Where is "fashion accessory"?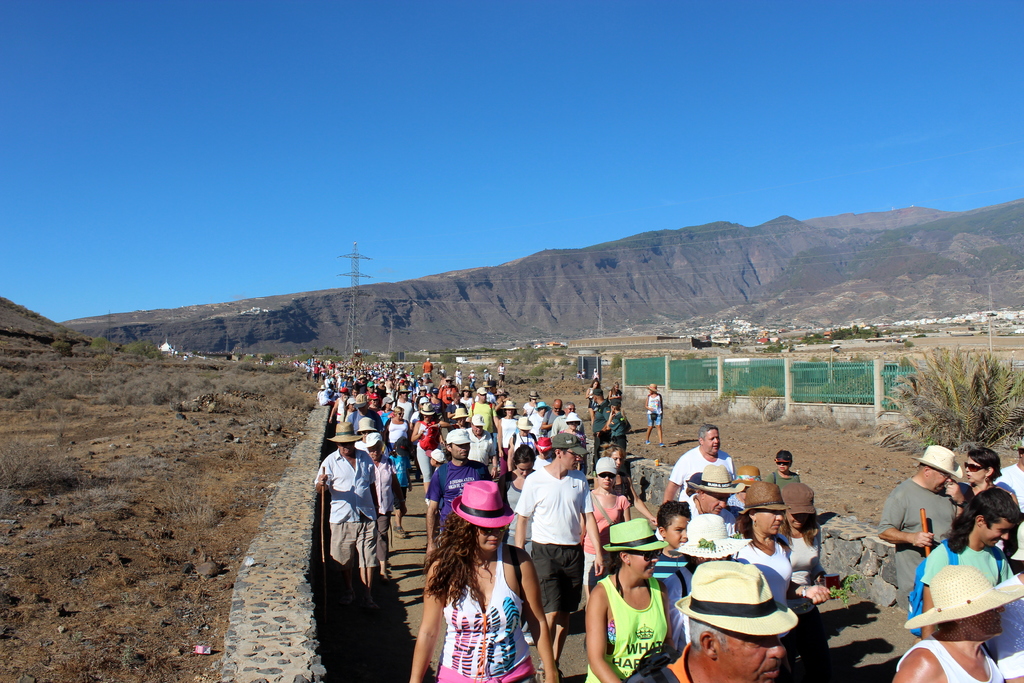
x1=687, y1=464, x2=749, y2=497.
